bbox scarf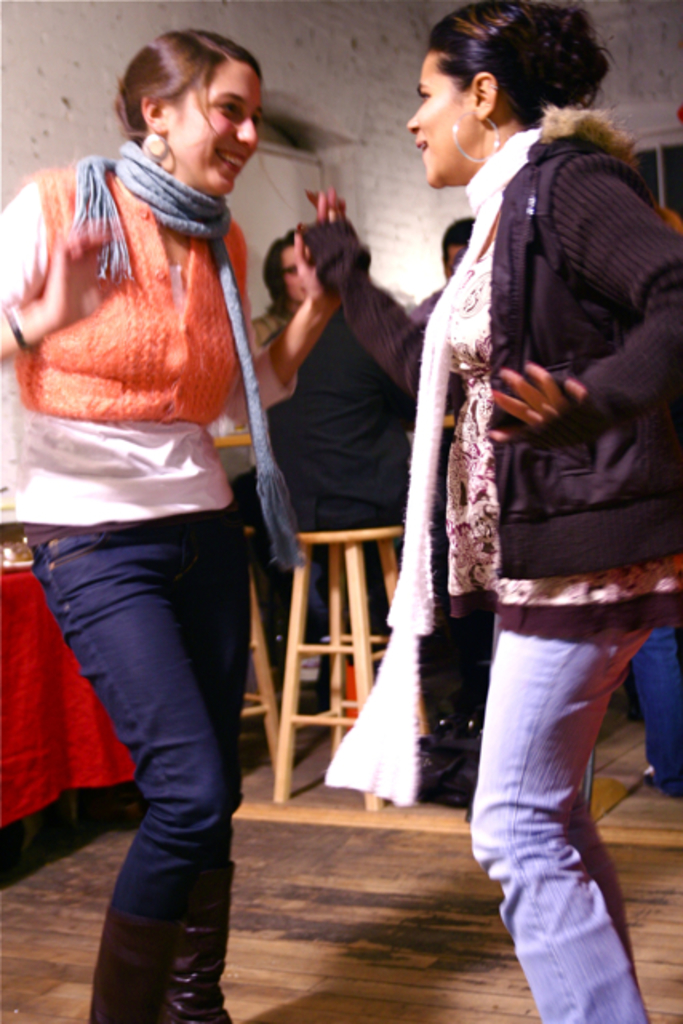
pyautogui.locateOnScreen(50, 146, 299, 571)
